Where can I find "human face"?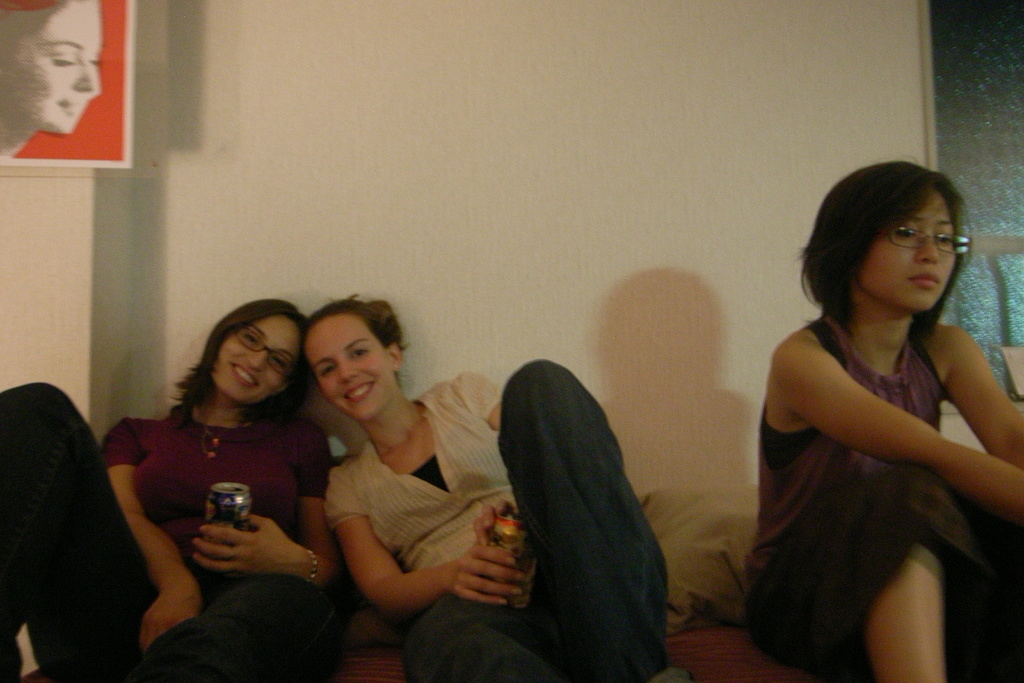
You can find it at Rect(305, 313, 392, 423).
